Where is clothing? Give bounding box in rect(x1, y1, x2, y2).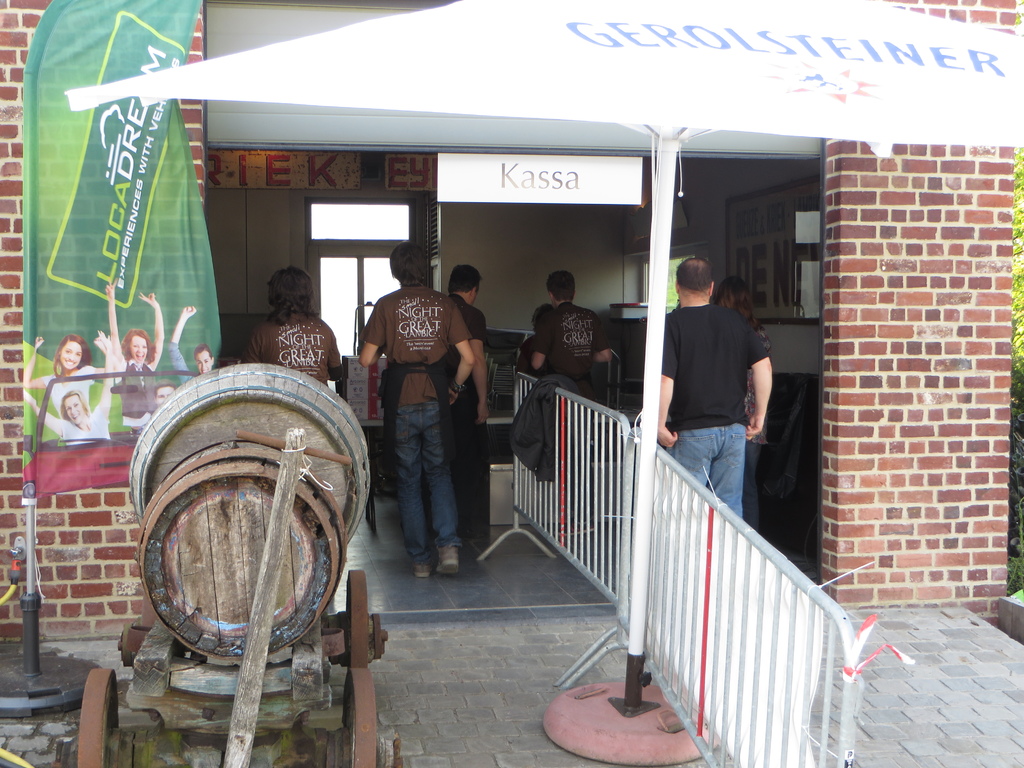
rect(358, 278, 471, 561).
